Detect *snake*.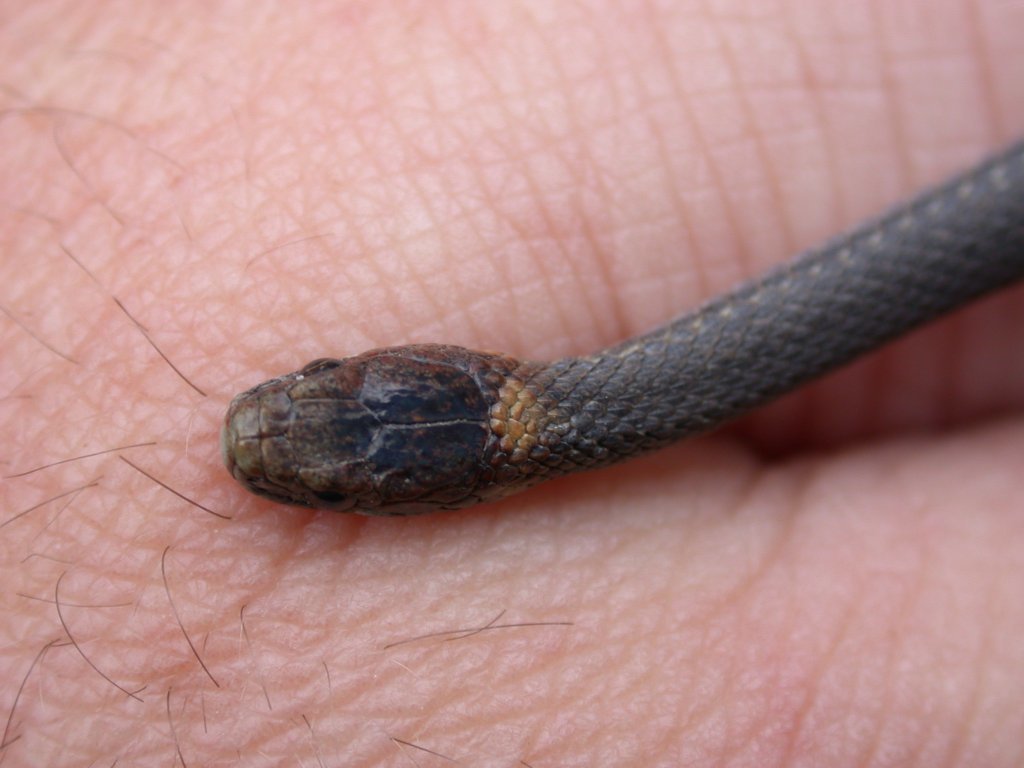
Detected at 218/139/1023/520.
